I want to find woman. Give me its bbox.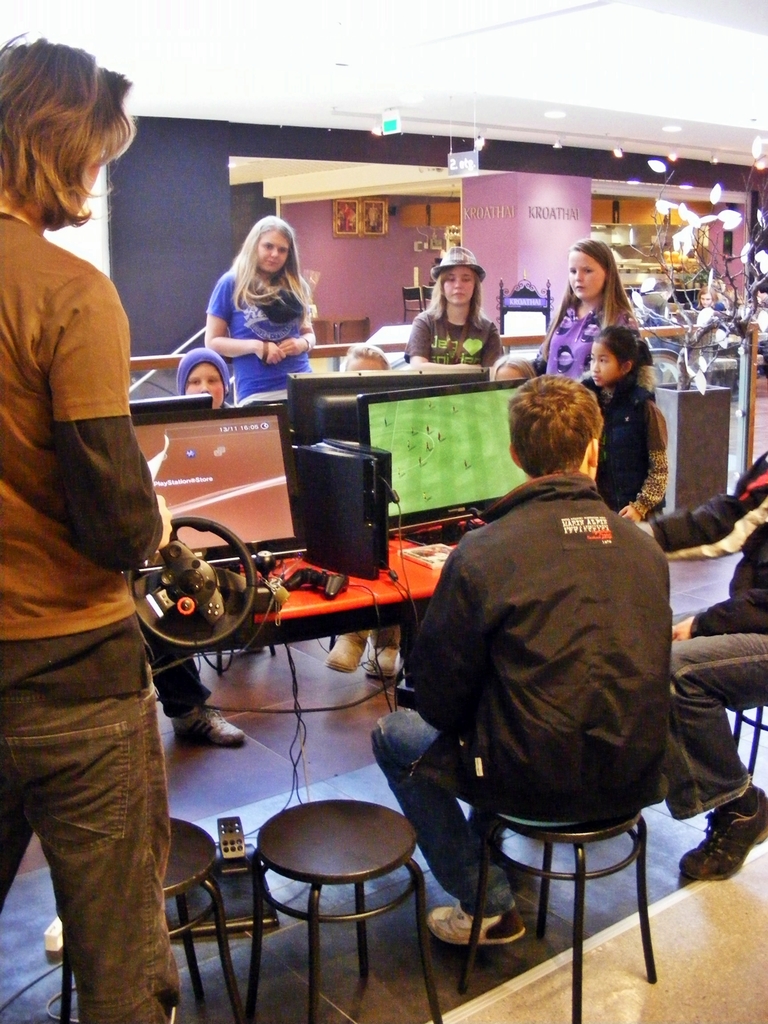
[left=193, top=211, right=319, bottom=410].
